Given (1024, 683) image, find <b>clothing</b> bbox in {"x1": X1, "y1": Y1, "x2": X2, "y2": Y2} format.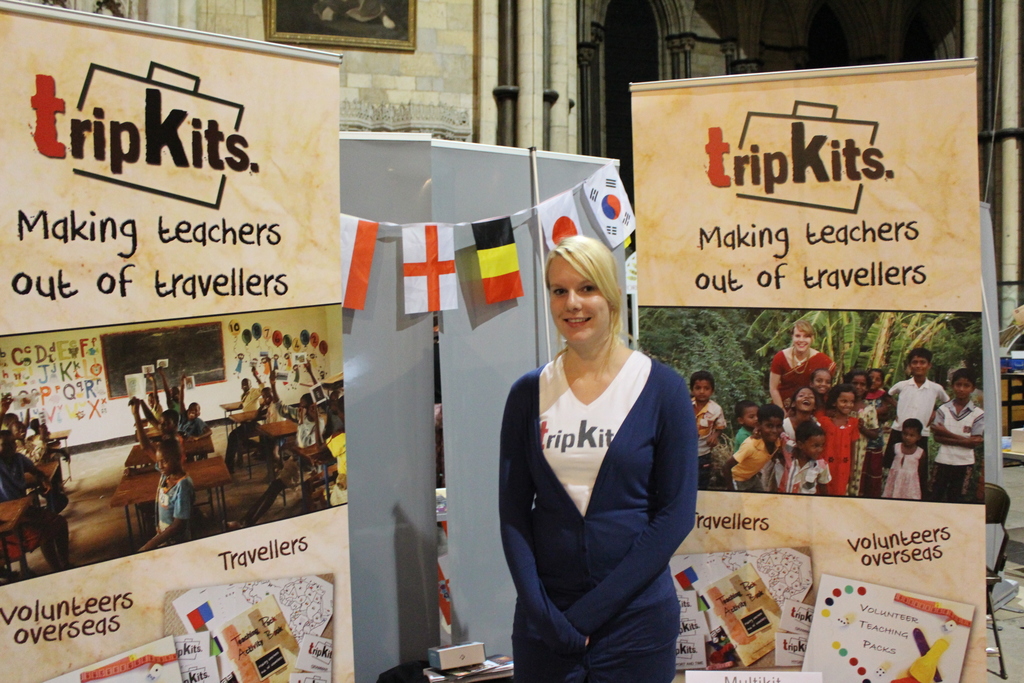
{"x1": 730, "y1": 423, "x2": 742, "y2": 445}.
